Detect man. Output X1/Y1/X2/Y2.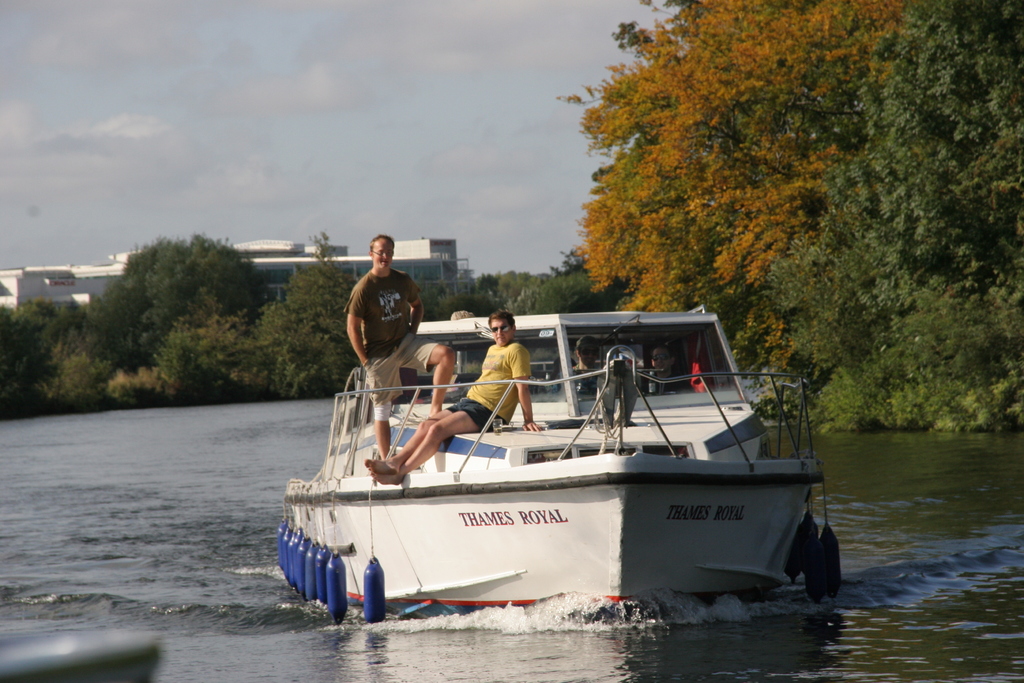
346/233/455/463.
